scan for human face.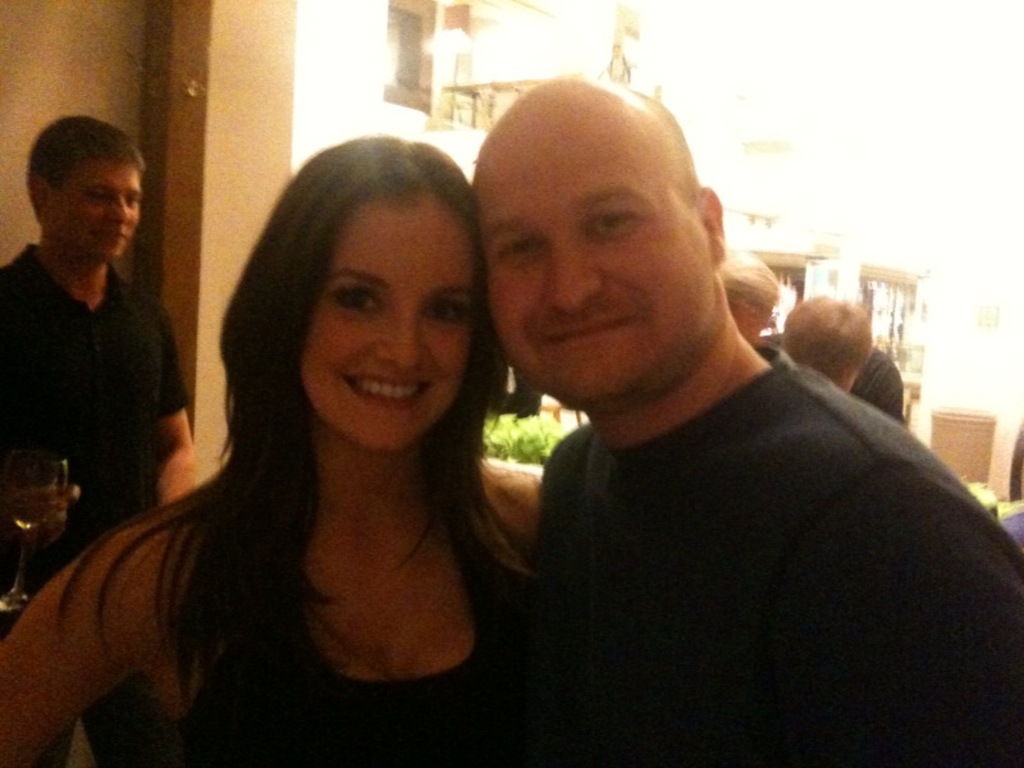
Scan result: box=[300, 193, 467, 451].
